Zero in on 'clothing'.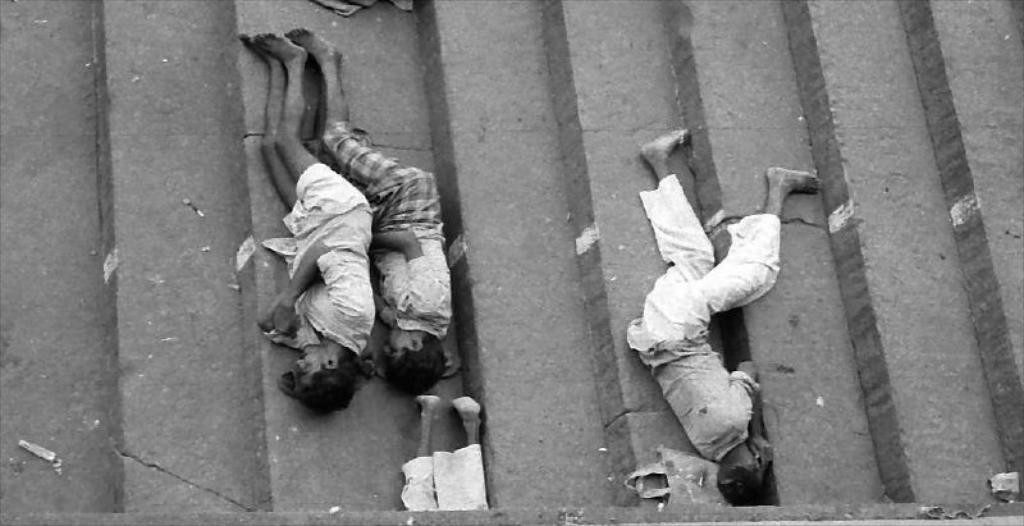
Zeroed in: detection(265, 164, 378, 358).
